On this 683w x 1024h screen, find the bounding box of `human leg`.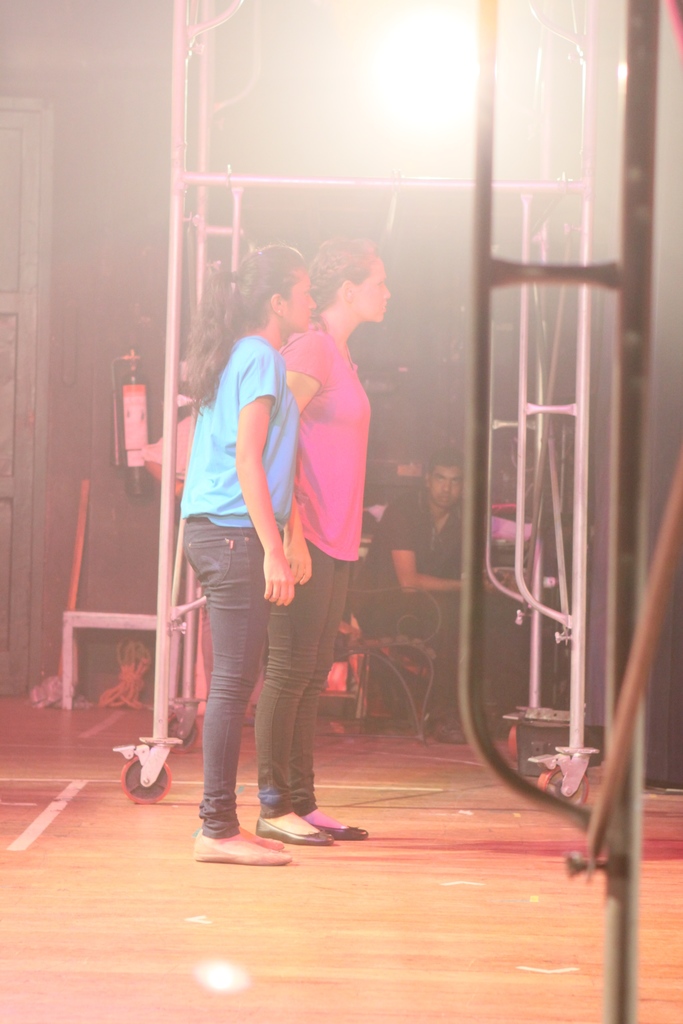
Bounding box: 292:561:368:837.
